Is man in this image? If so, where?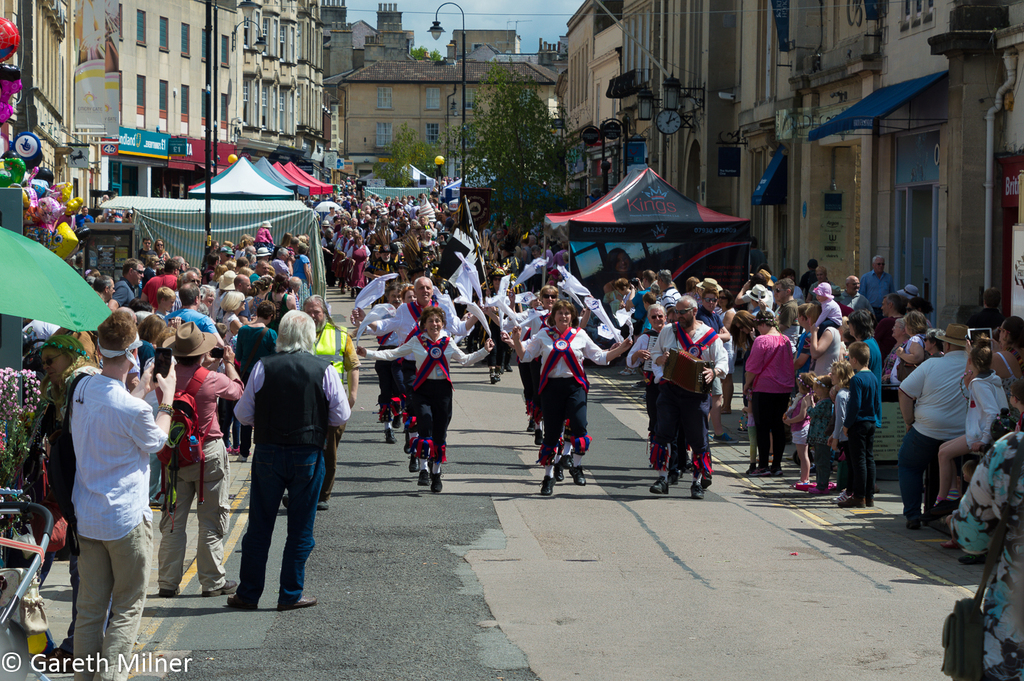
Yes, at rect(161, 322, 240, 598).
